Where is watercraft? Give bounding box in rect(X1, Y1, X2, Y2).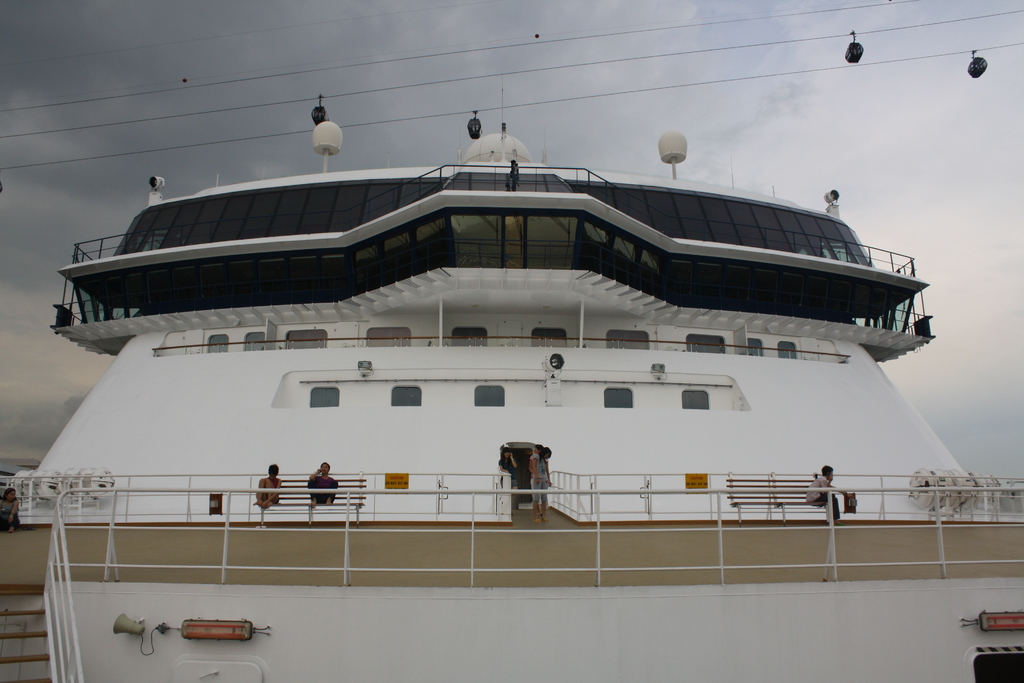
rect(0, 72, 1023, 682).
